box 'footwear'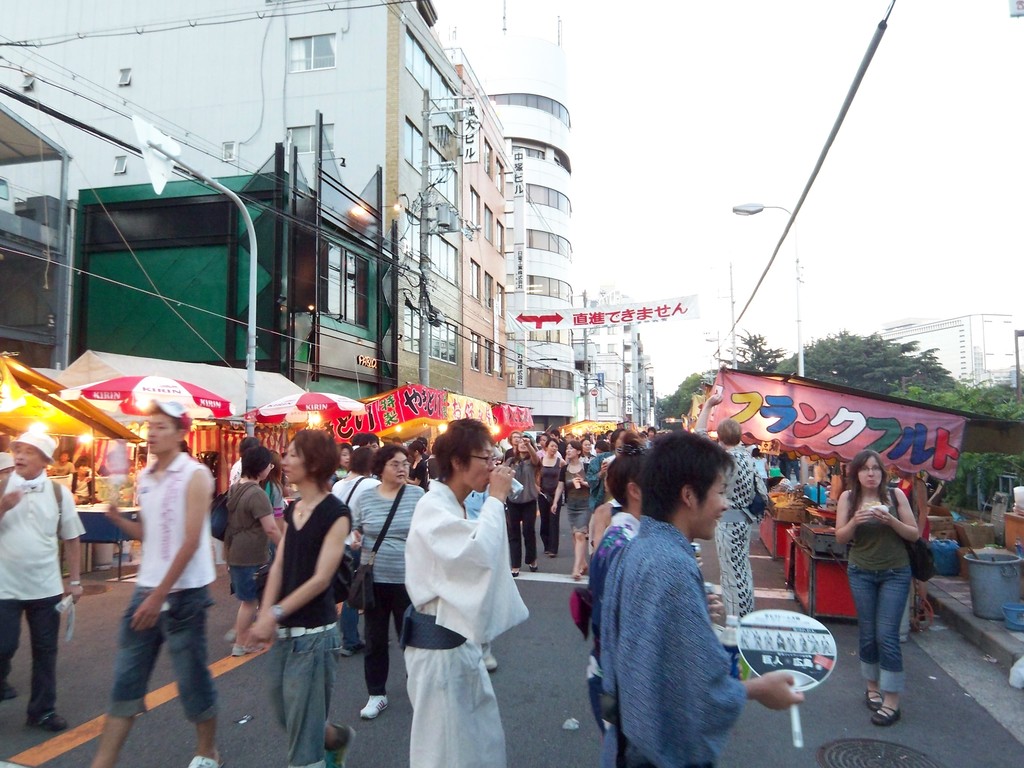
{"x1": 335, "y1": 636, "x2": 365, "y2": 657}
